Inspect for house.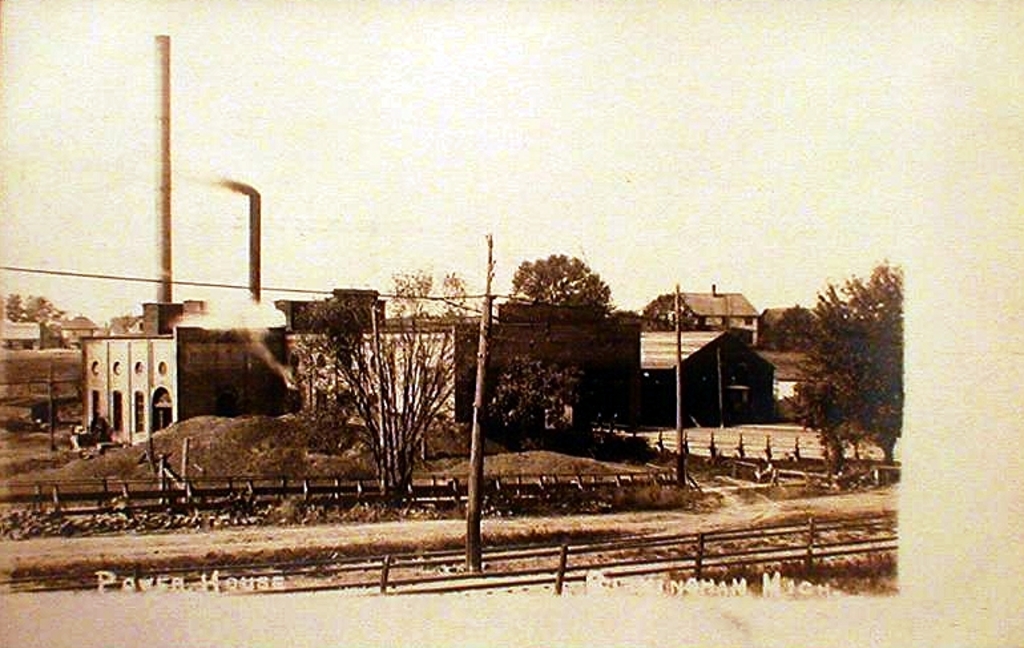
Inspection: (left=644, top=281, right=771, bottom=345).
